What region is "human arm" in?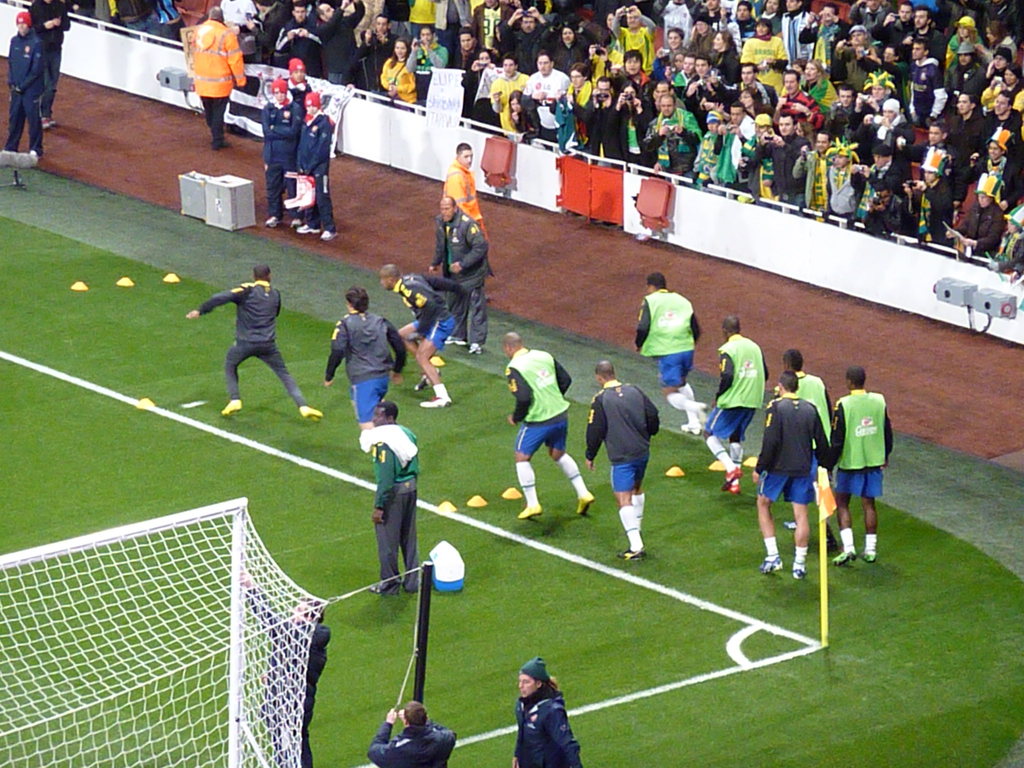
region(229, 32, 246, 90).
